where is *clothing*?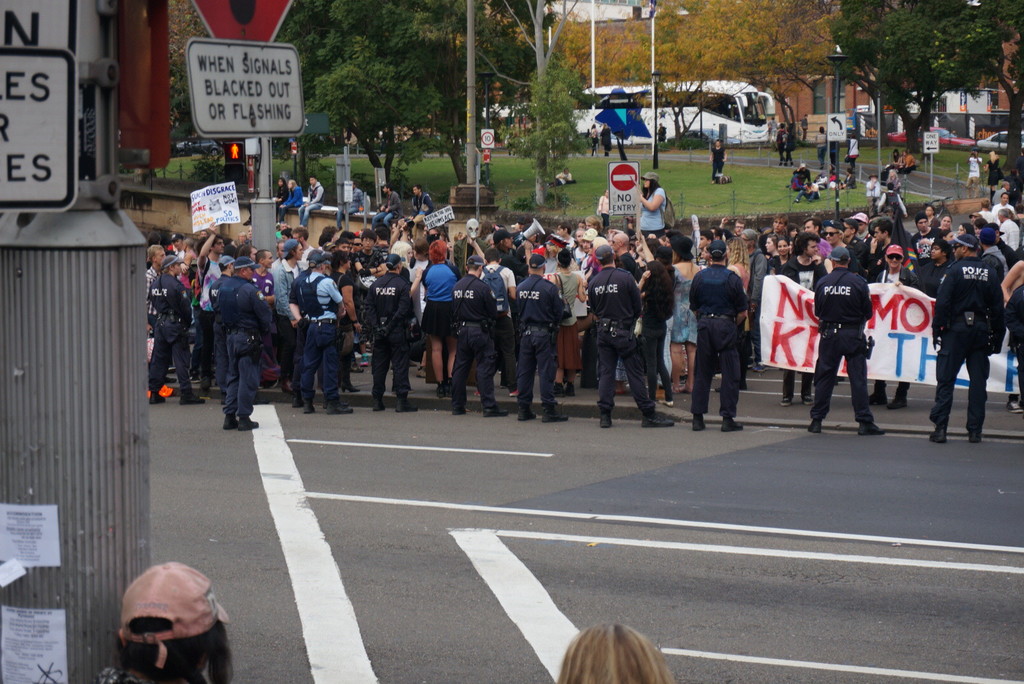
x1=596, y1=322, x2=654, y2=413.
